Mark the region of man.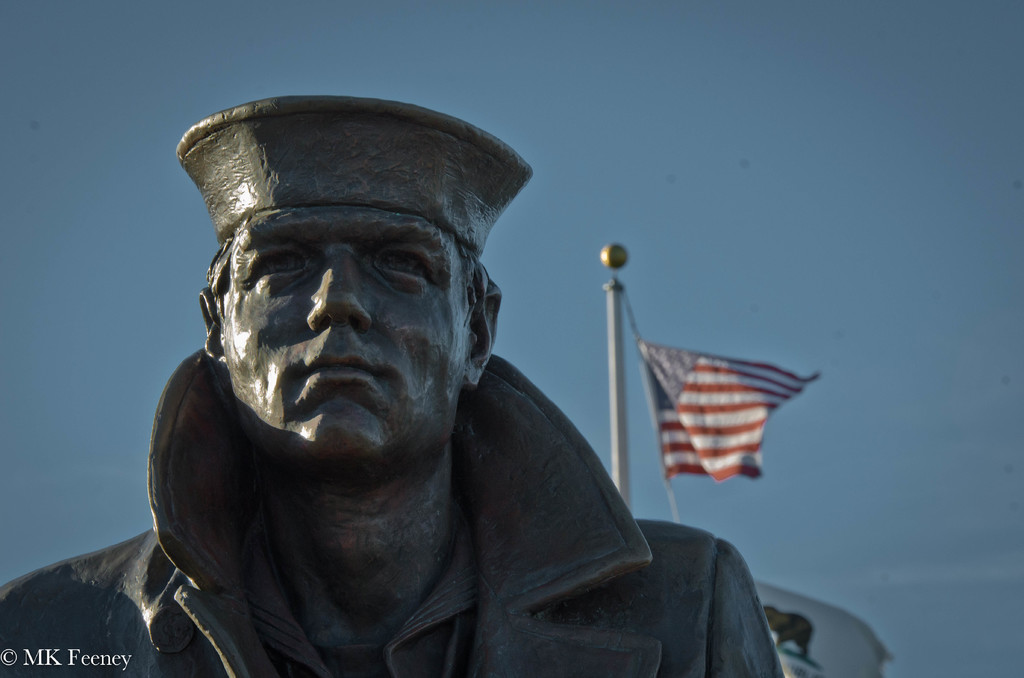
Region: BBox(0, 94, 783, 677).
